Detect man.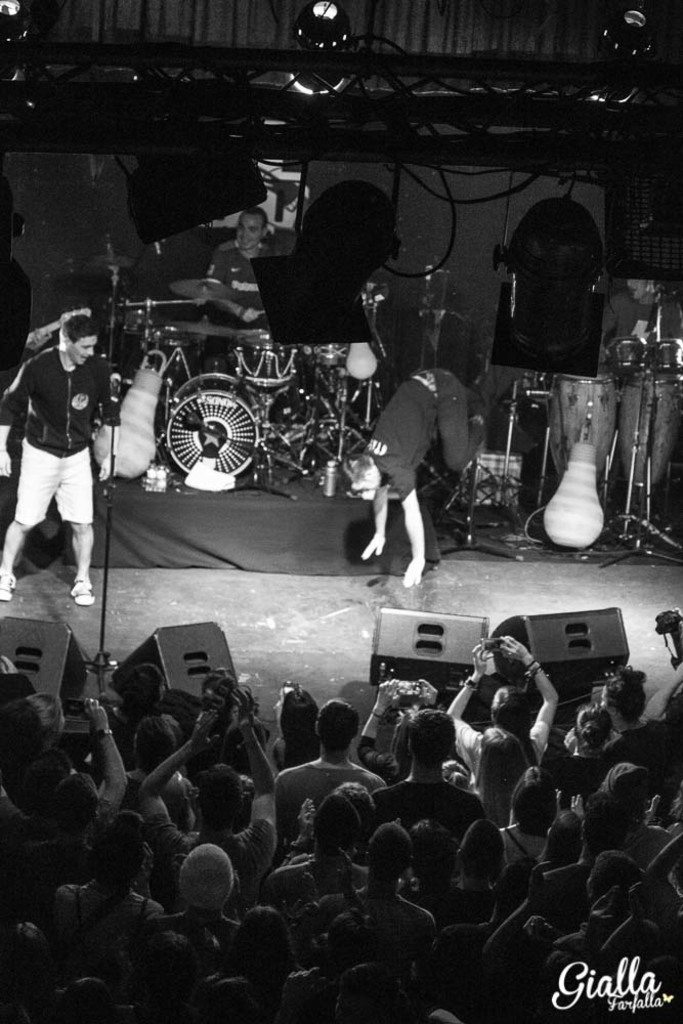
Detected at rect(334, 365, 506, 602).
